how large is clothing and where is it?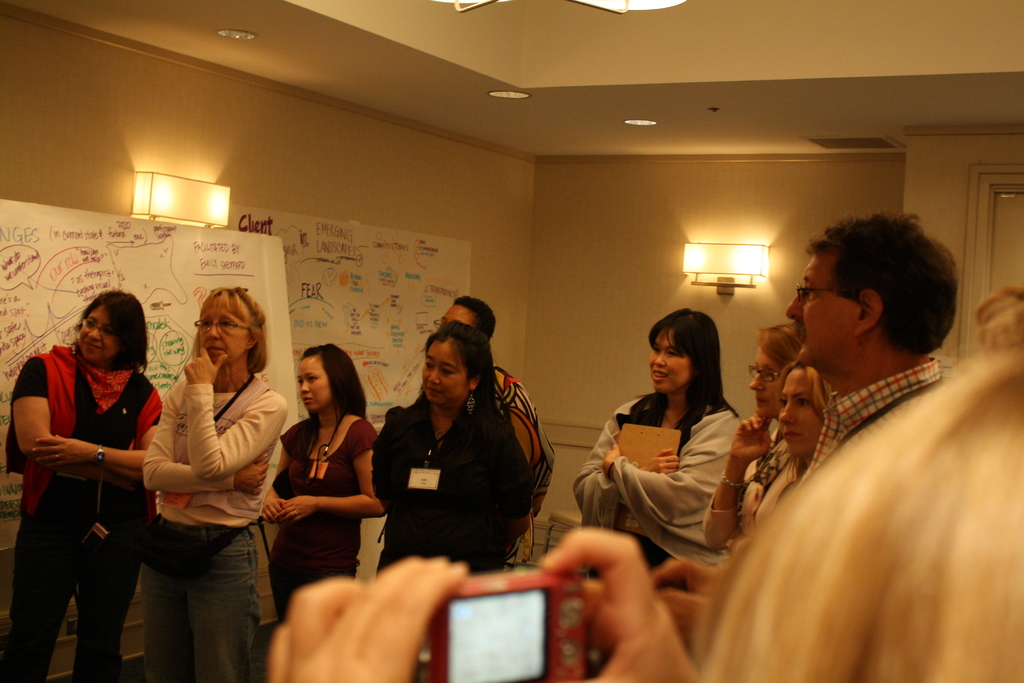
Bounding box: region(0, 345, 161, 682).
